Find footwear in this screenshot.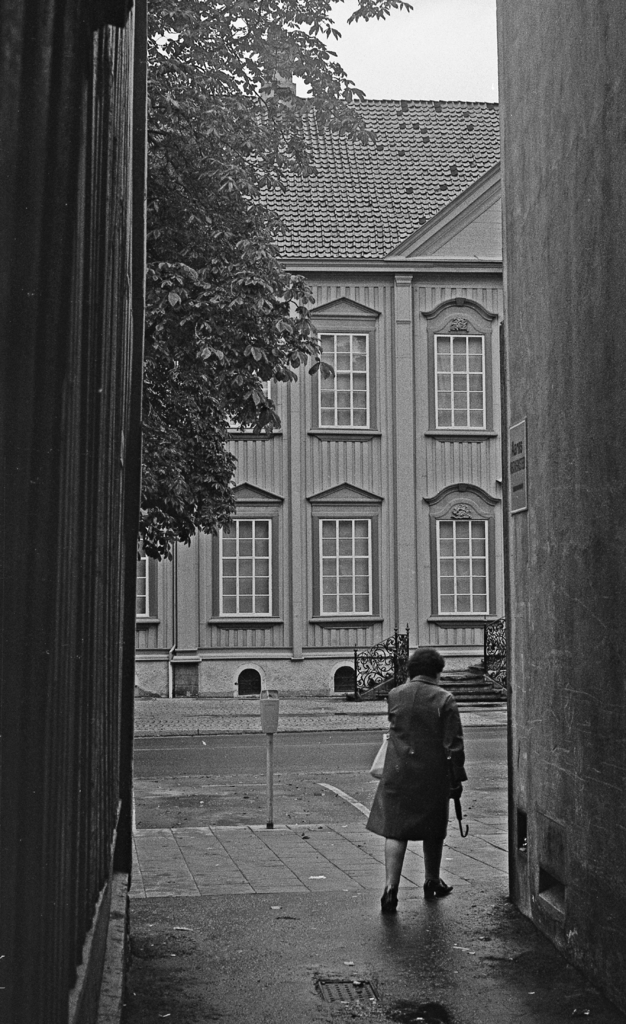
The bounding box for footwear is [385, 888, 399, 909].
